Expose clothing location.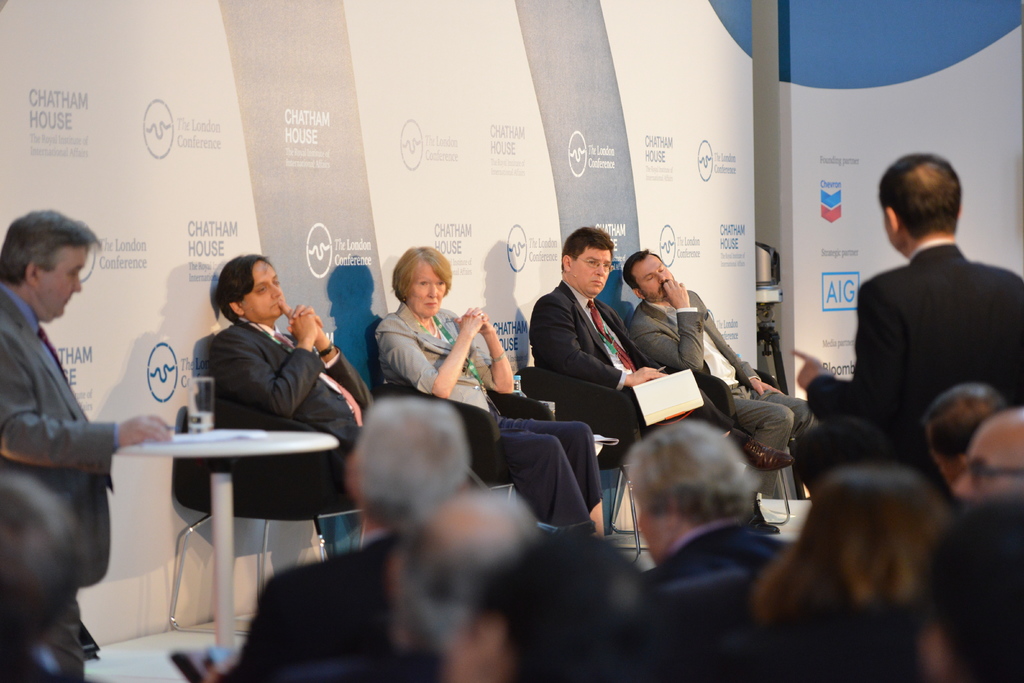
Exposed at <bbox>642, 520, 797, 612</bbox>.
